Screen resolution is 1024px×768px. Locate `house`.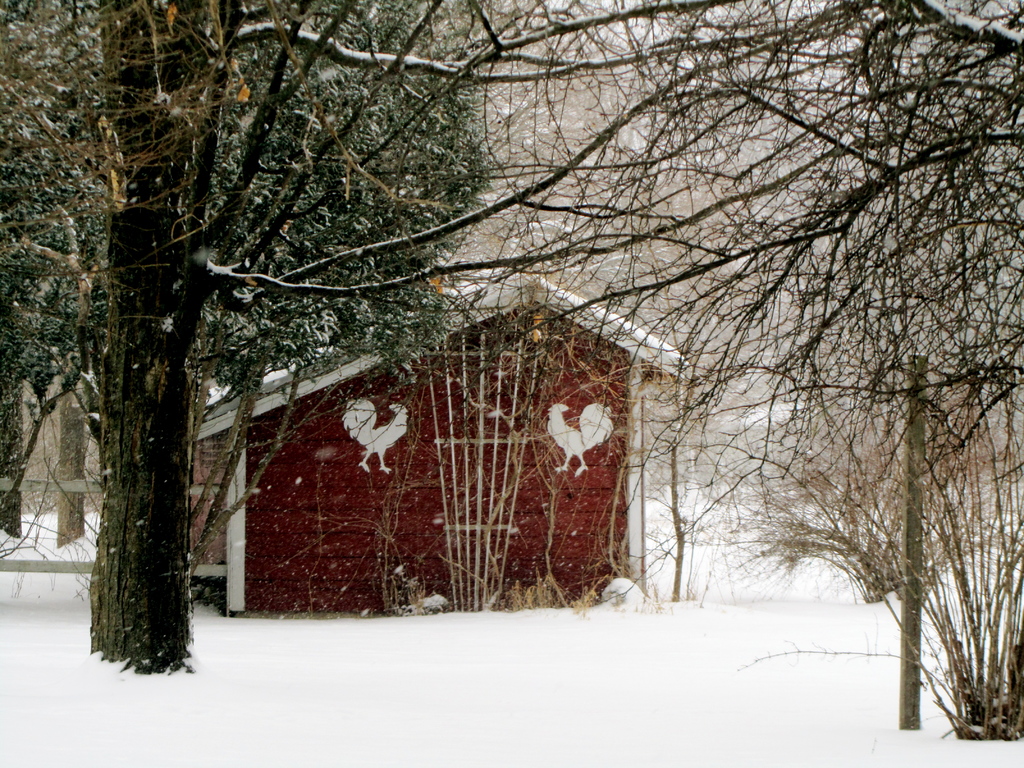
l=189, t=265, r=687, b=620.
